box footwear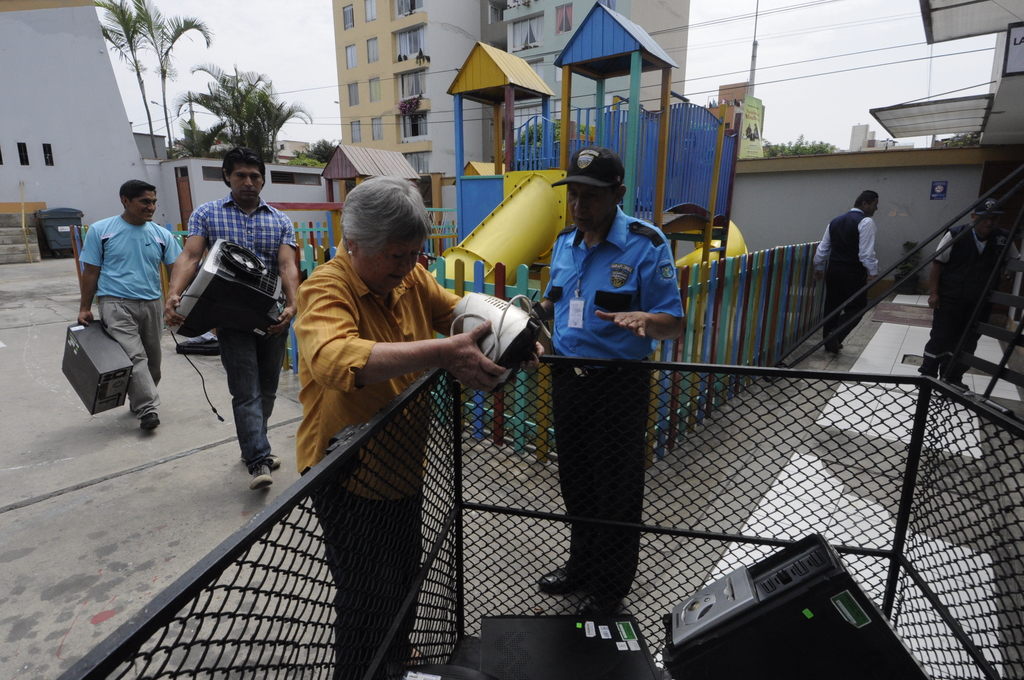
select_region(266, 455, 287, 471)
